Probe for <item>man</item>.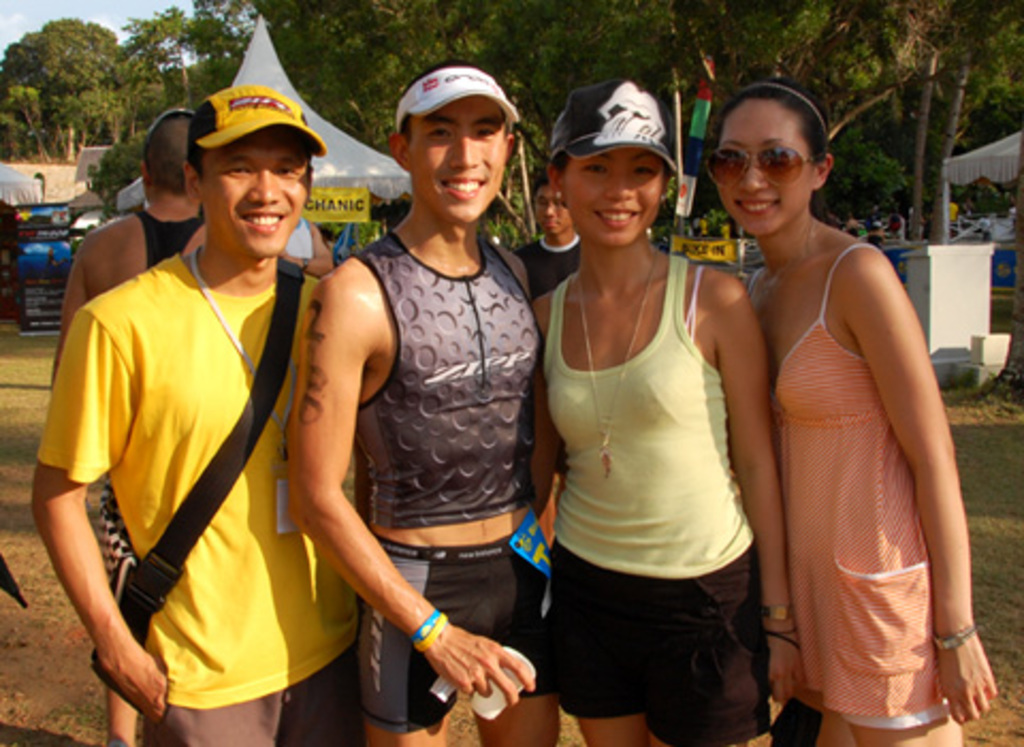
Probe result: (left=516, top=164, right=570, bottom=309).
